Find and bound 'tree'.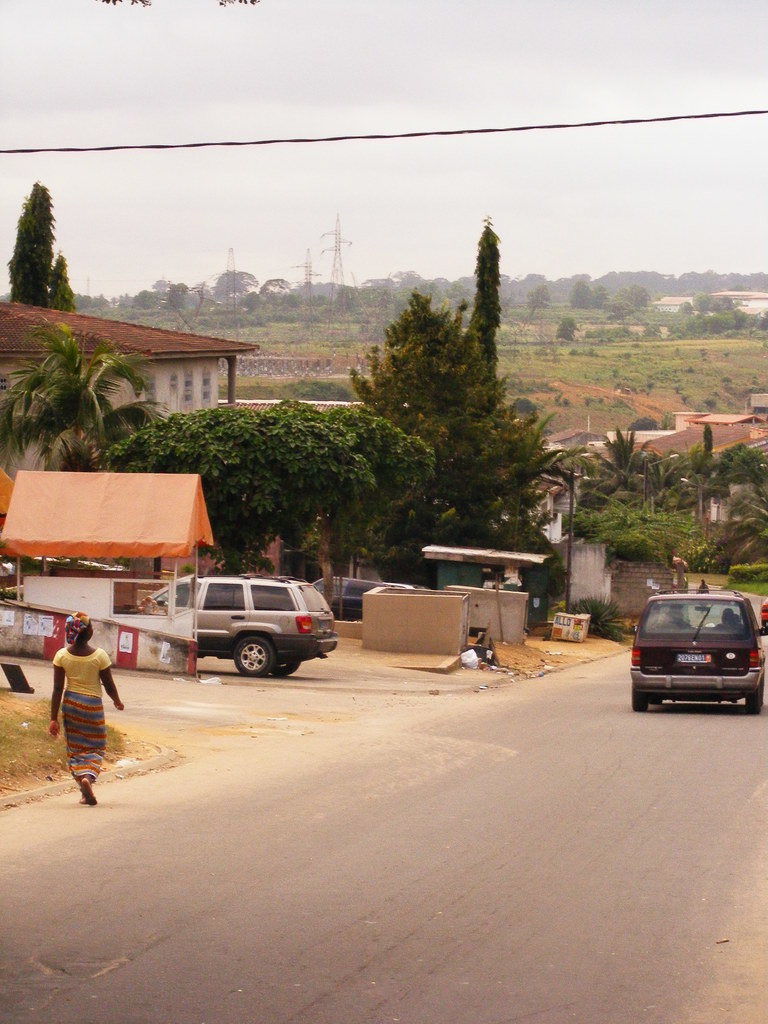
Bound: x1=464 y1=221 x2=509 y2=378.
